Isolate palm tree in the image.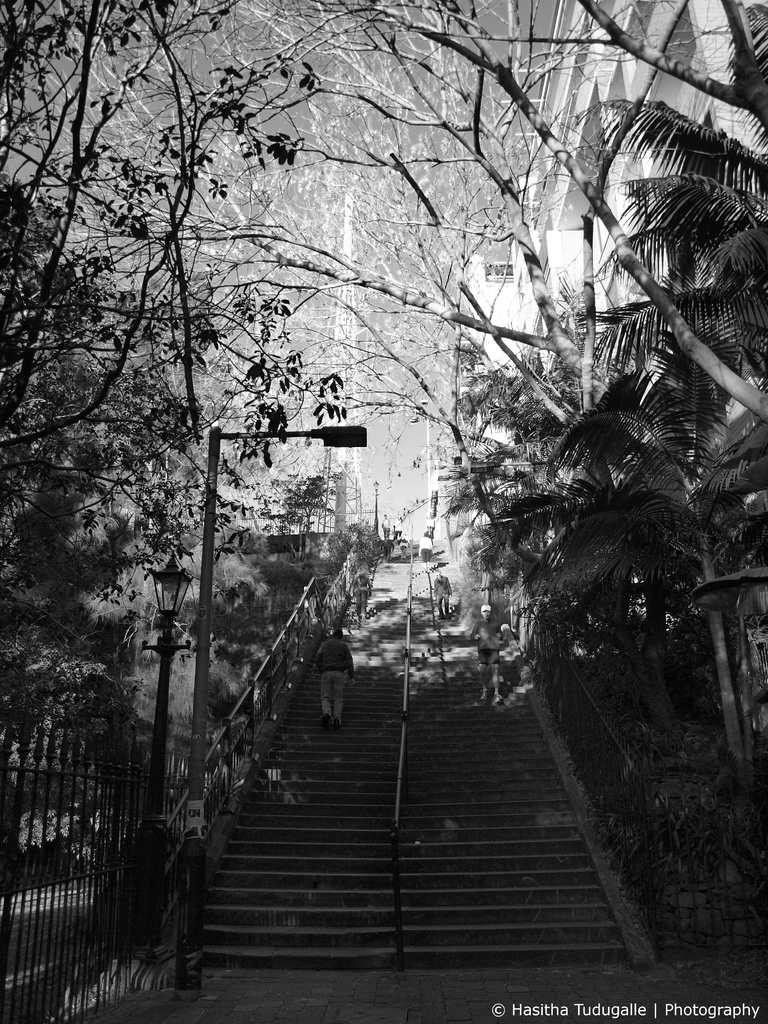
Isolated region: <region>0, 136, 228, 678</region>.
